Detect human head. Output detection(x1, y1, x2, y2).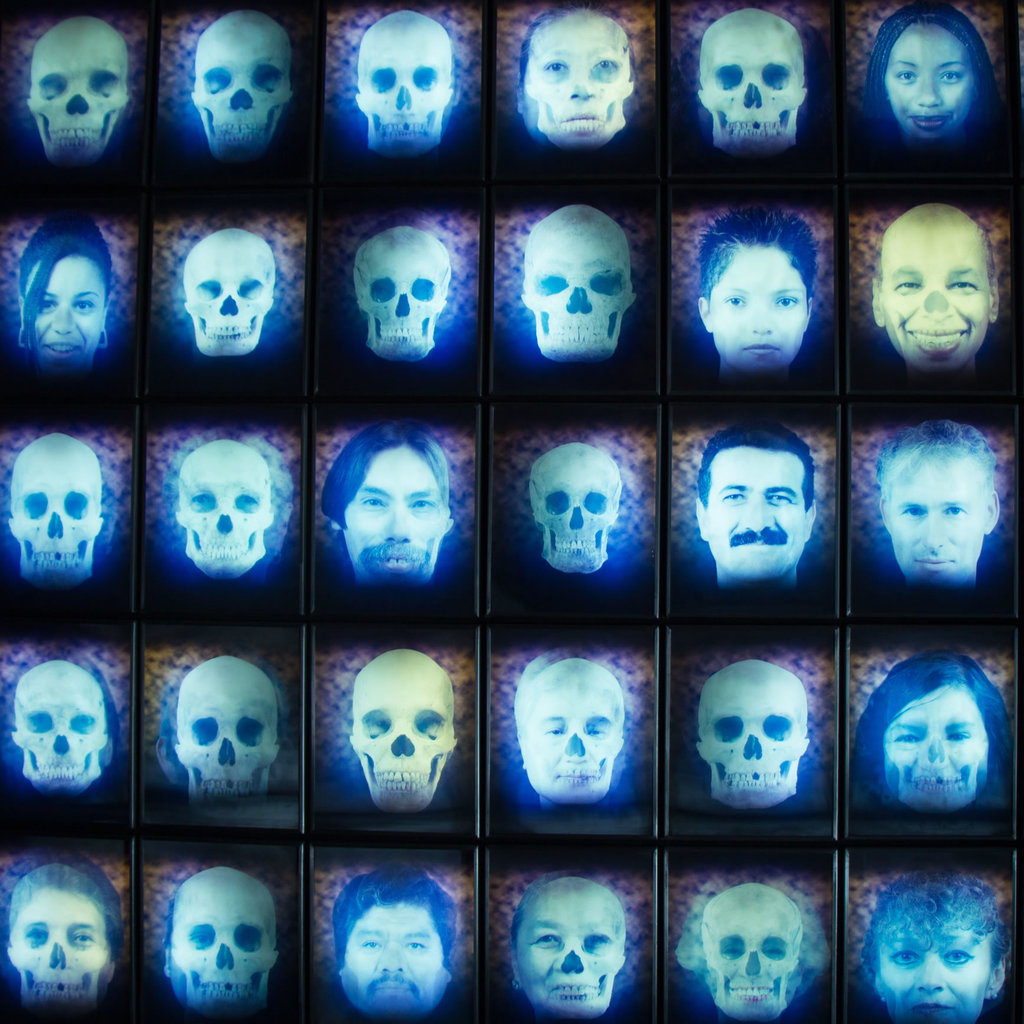
detection(856, 648, 1016, 813).
